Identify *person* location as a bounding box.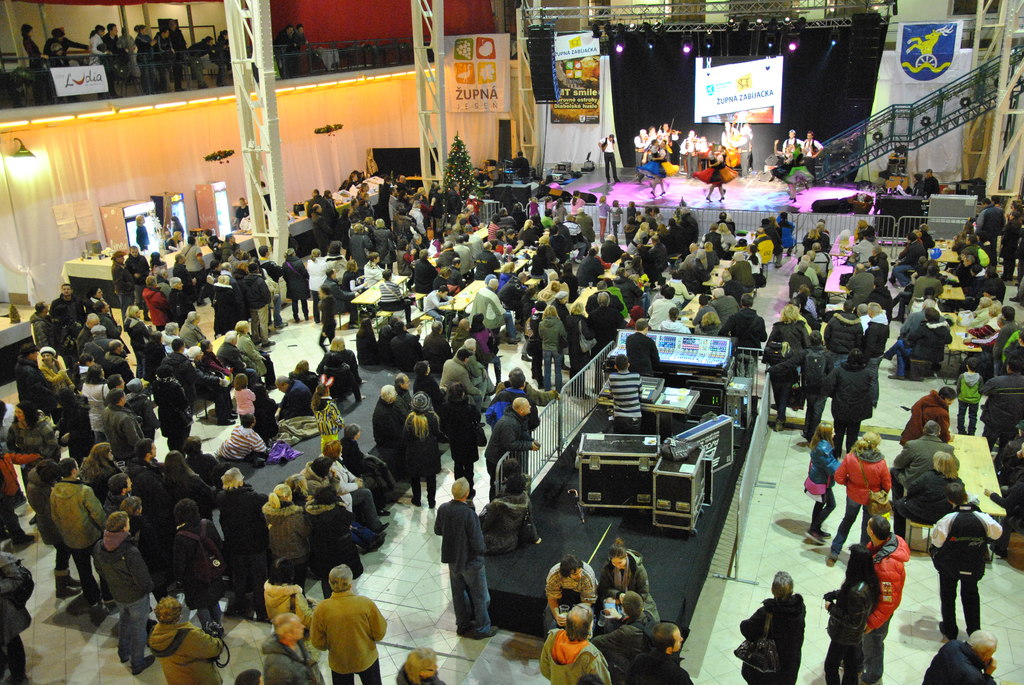
[x1=797, y1=136, x2=821, y2=171].
